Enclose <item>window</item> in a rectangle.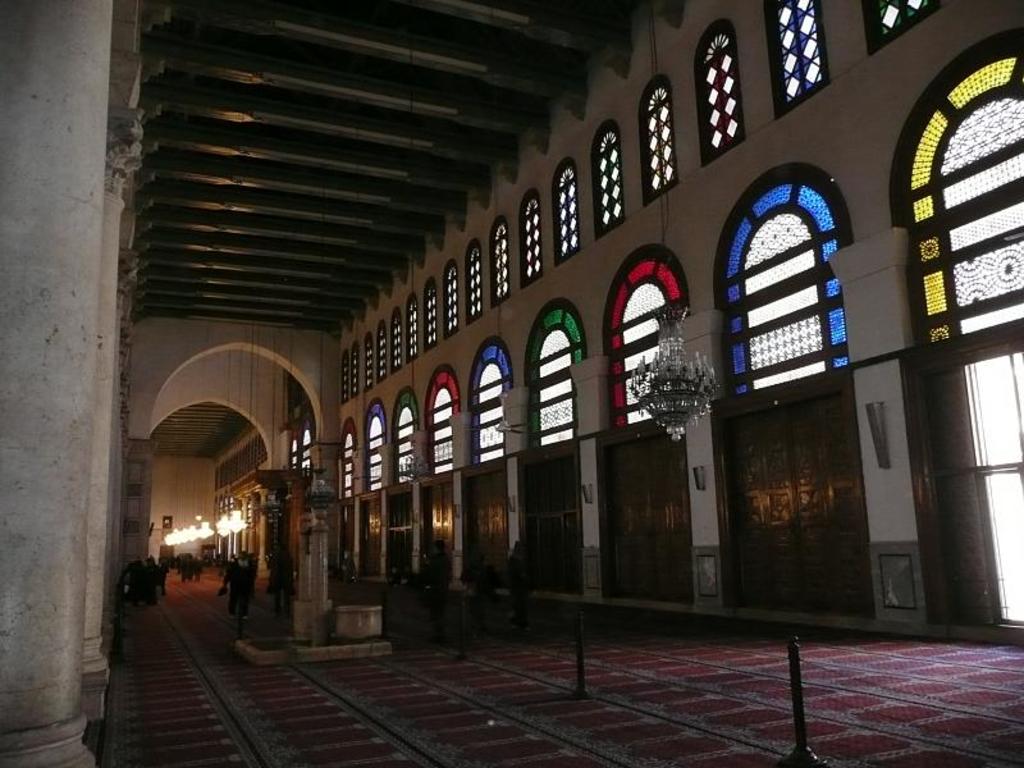
<region>343, 358, 348, 403</region>.
